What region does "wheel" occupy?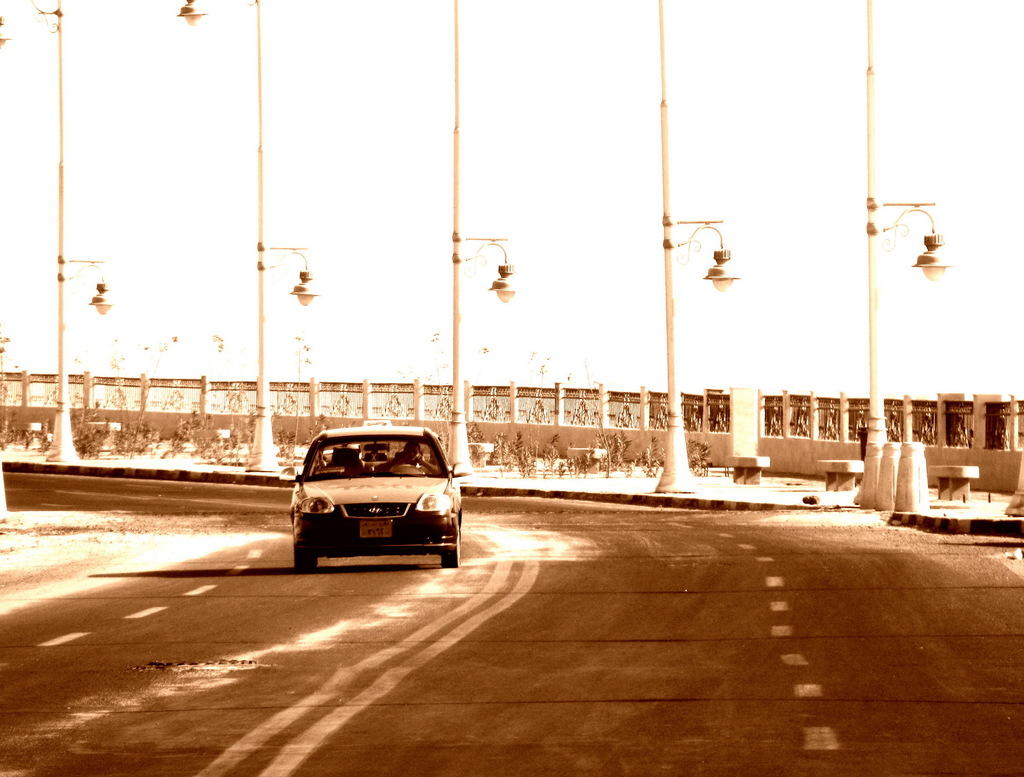
394, 464, 423, 473.
